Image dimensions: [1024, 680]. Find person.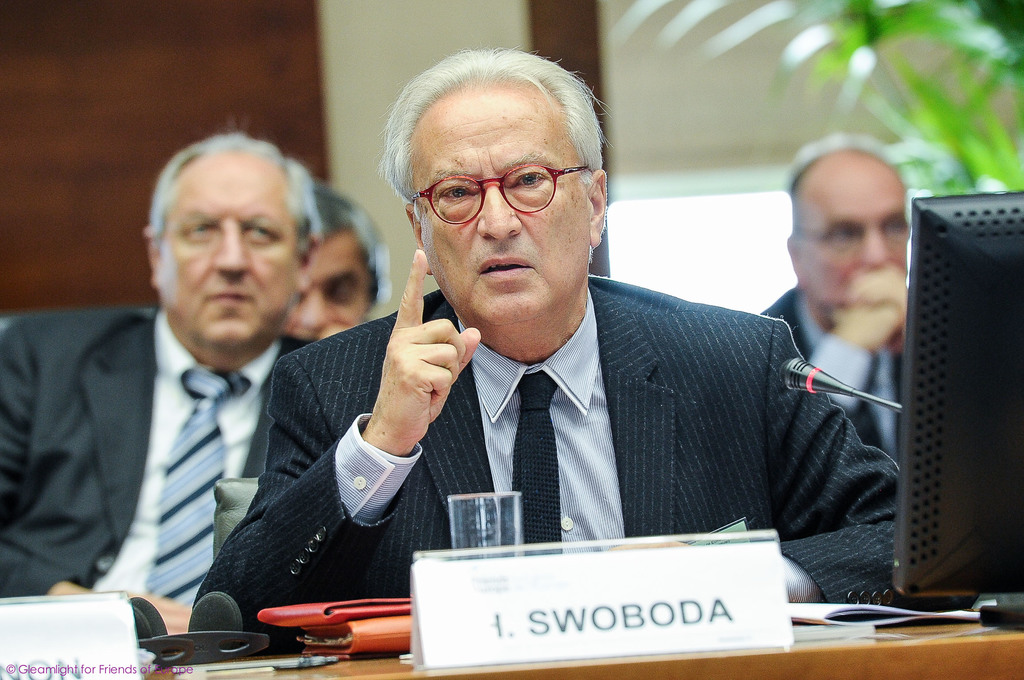
left=287, top=188, right=385, bottom=336.
